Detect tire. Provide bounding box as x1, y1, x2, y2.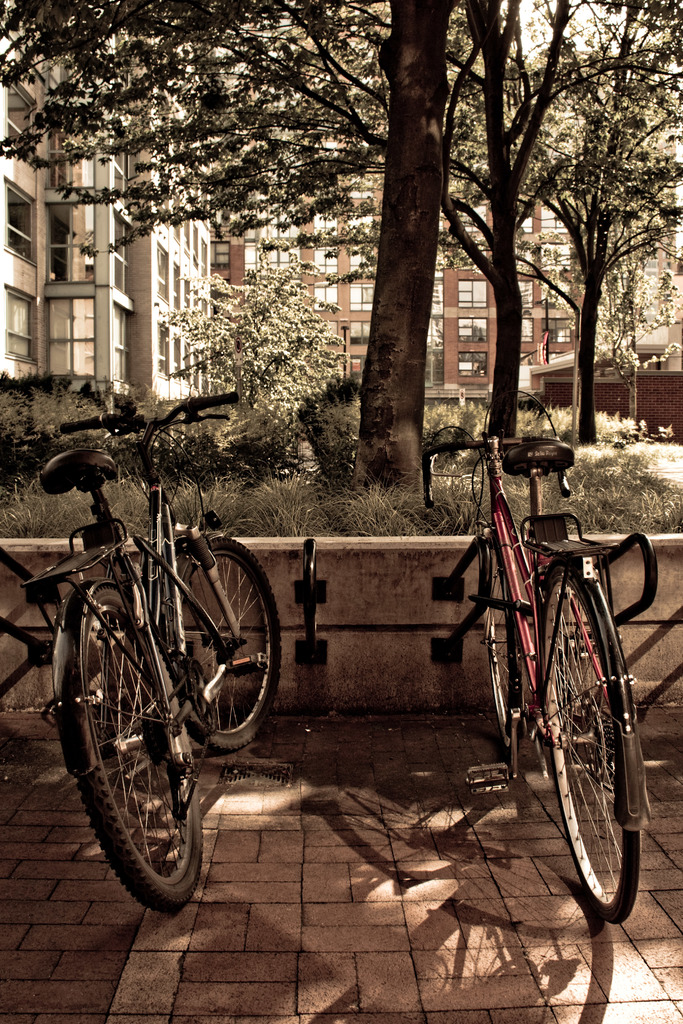
480, 539, 520, 764.
